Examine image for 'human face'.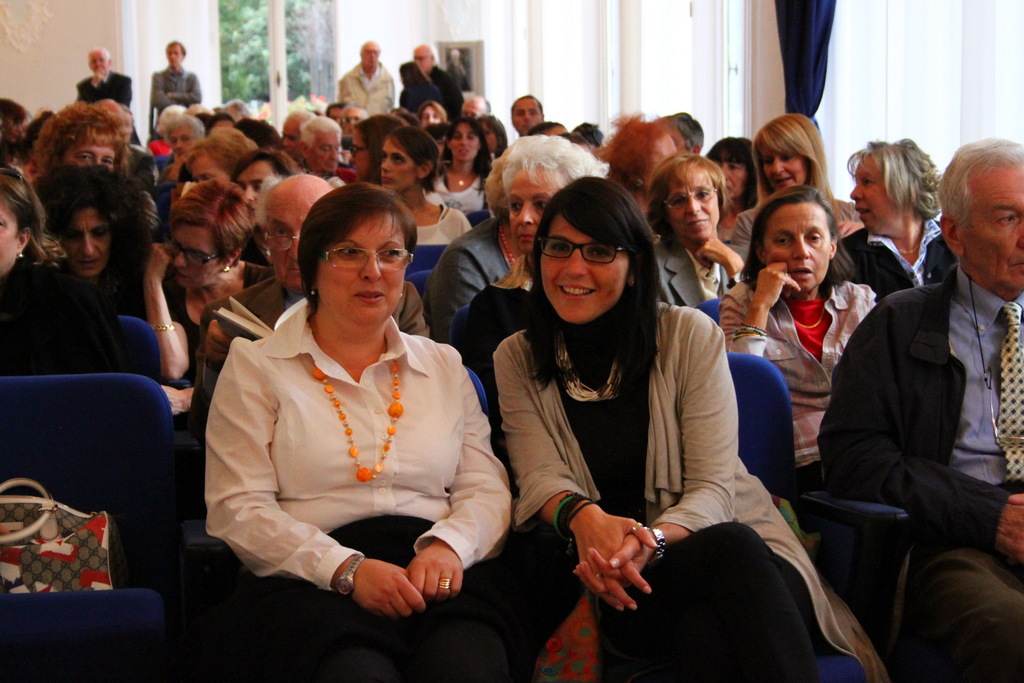
Examination result: crop(268, 204, 308, 294).
